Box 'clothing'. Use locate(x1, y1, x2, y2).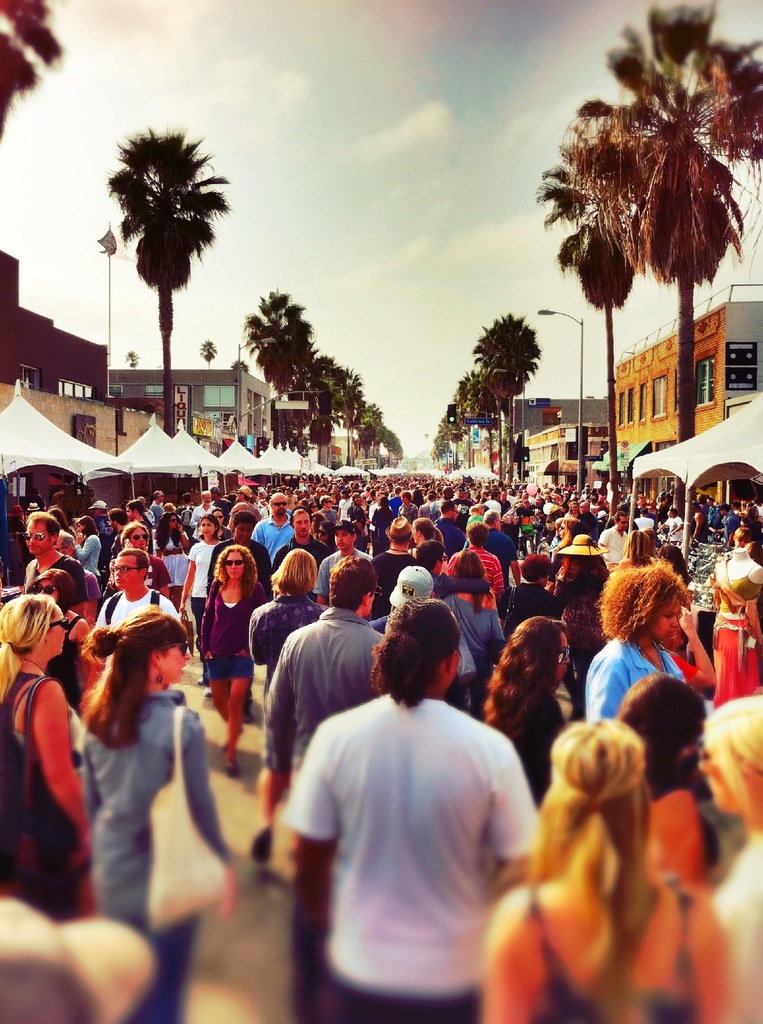
locate(694, 505, 713, 538).
